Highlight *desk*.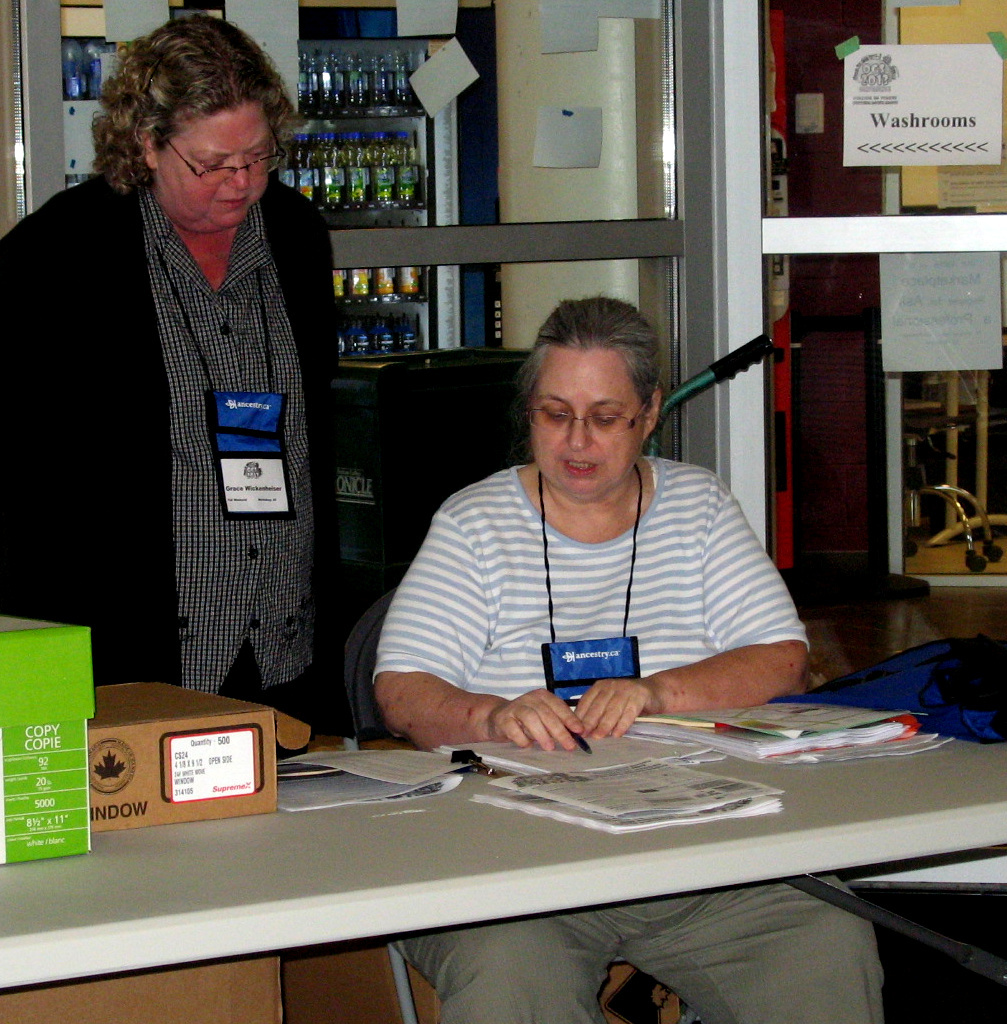
Highlighted region: [x1=0, y1=710, x2=1006, y2=1023].
